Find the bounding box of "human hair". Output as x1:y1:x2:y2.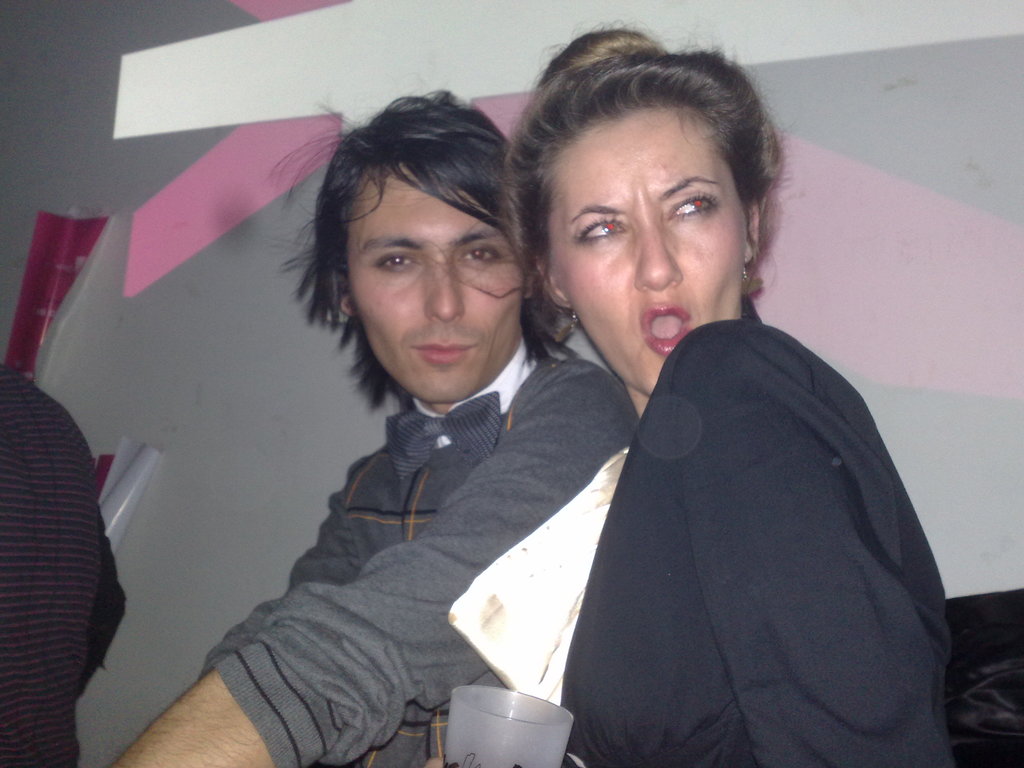
502:21:796:349.
